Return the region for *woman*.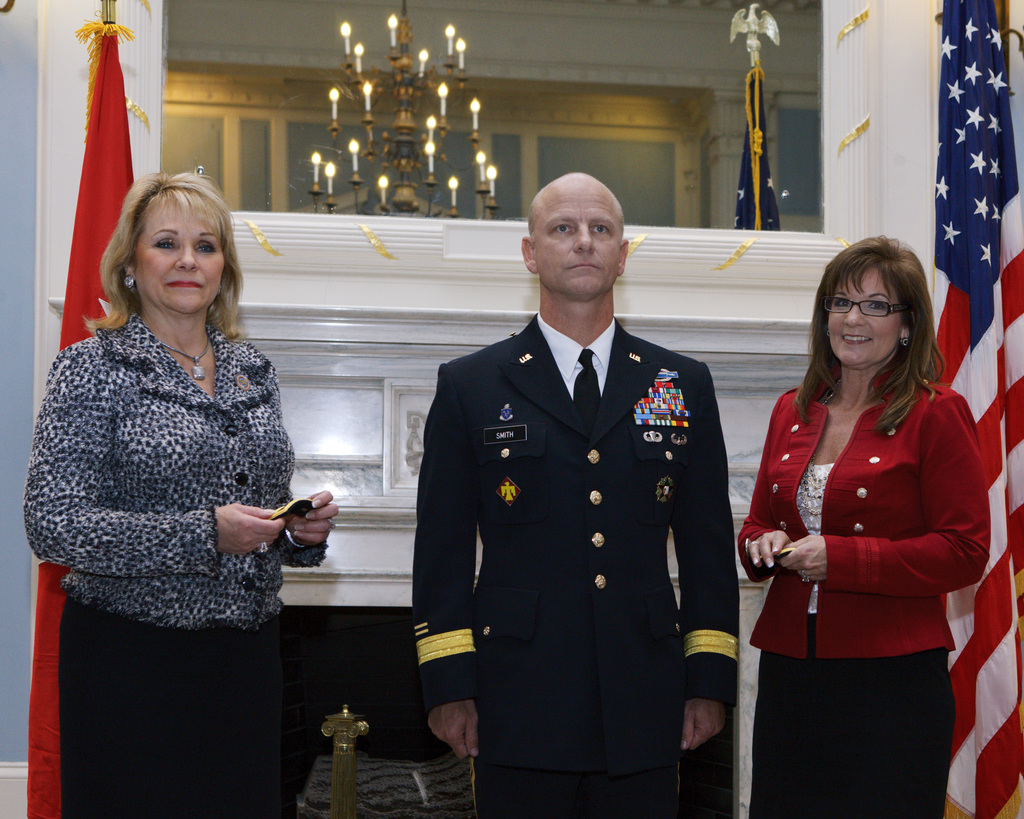
22:170:342:818.
